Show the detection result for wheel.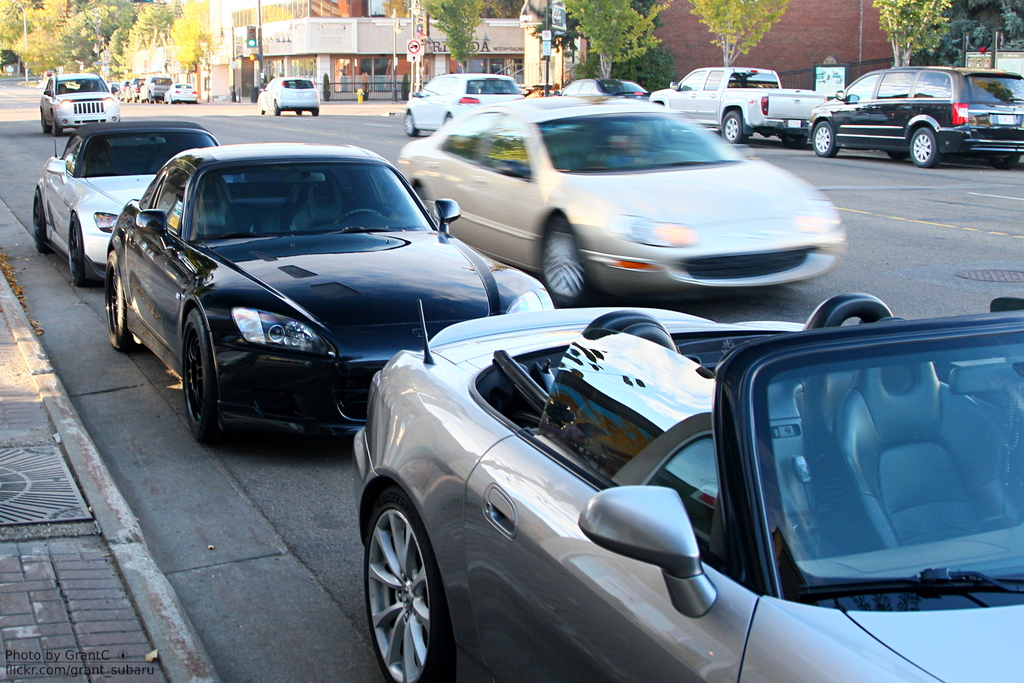
bbox=(309, 107, 323, 119).
